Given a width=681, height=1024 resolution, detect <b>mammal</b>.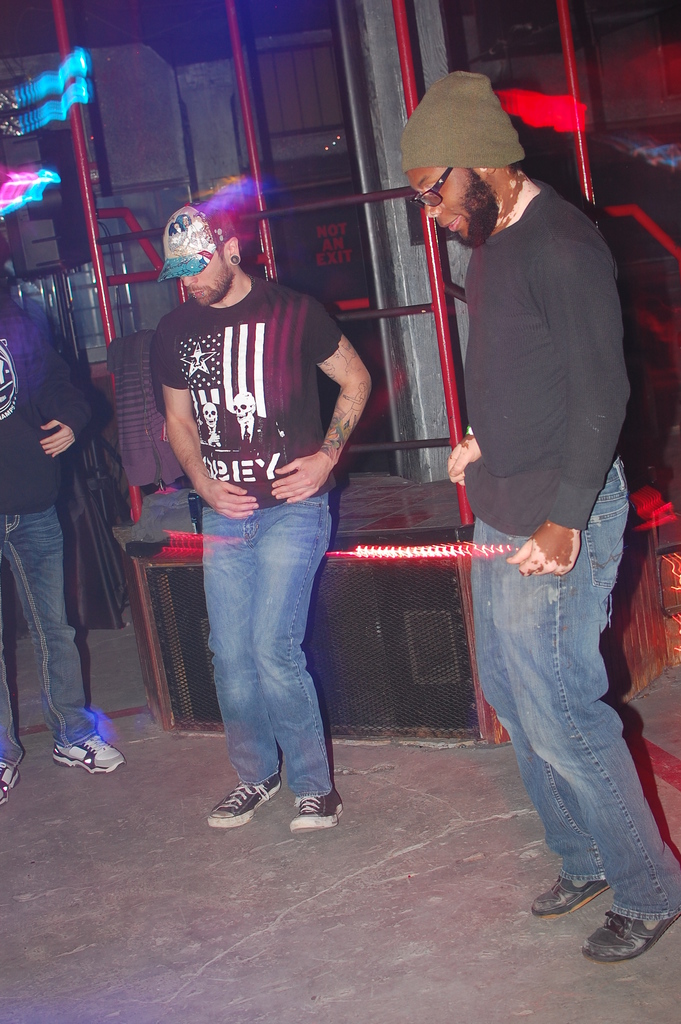
pyautogui.locateOnScreen(400, 71, 680, 963).
